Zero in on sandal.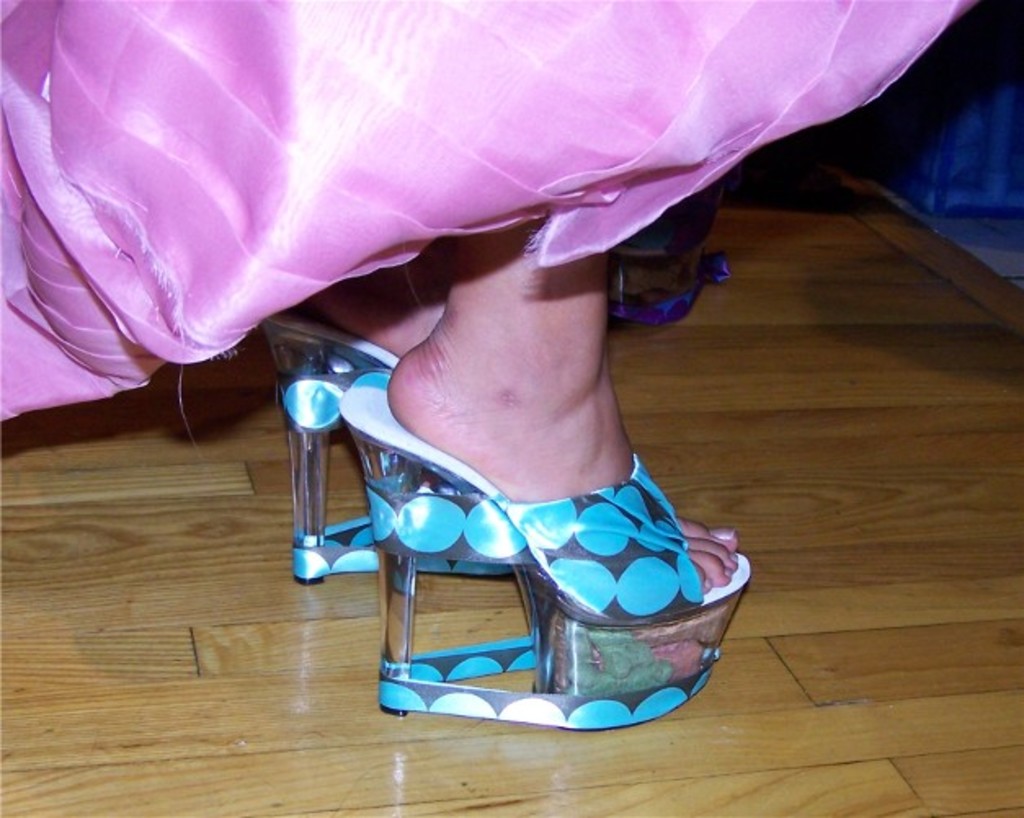
Zeroed in: [266, 313, 508, 573].
